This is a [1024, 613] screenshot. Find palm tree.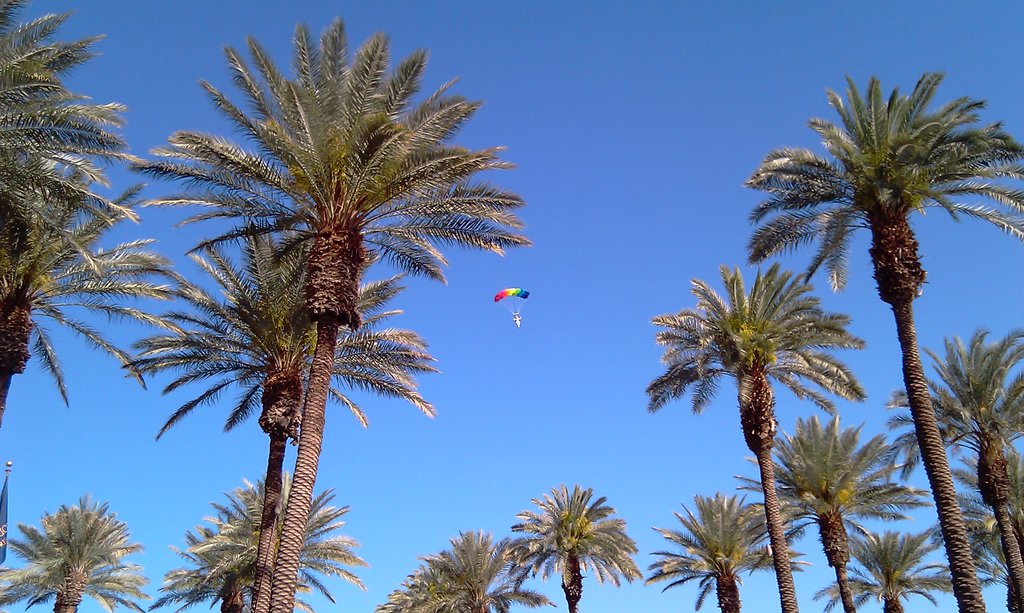
Bounding box: <region>768, 427, 918, 612</region>.
